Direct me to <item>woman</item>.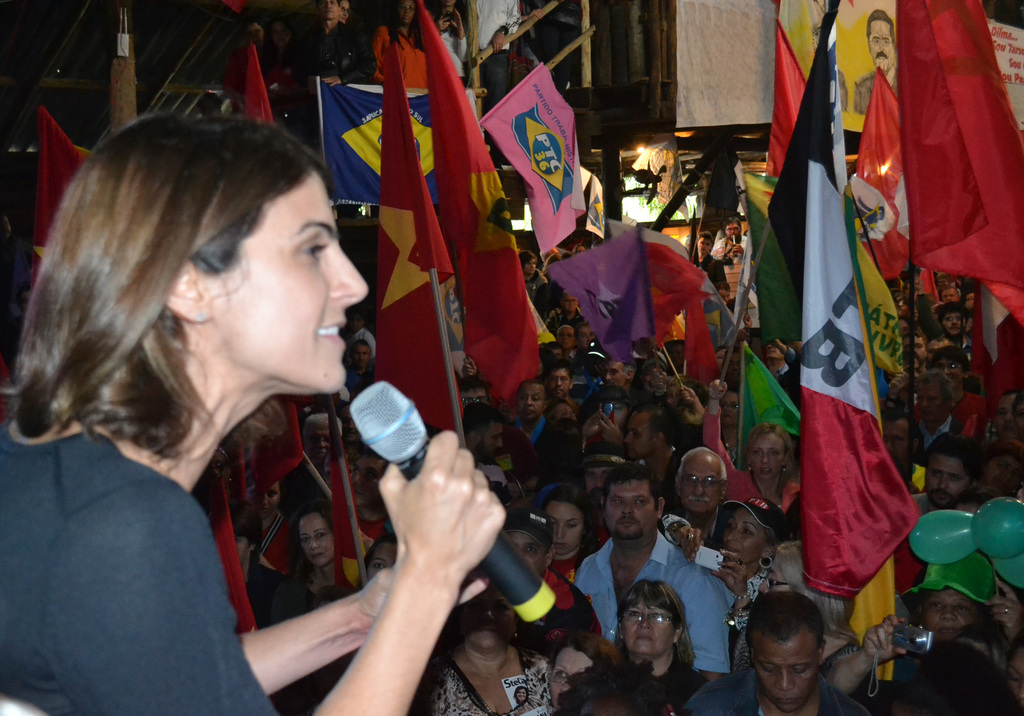
Direction: box=[294, 504, 354, 603].
